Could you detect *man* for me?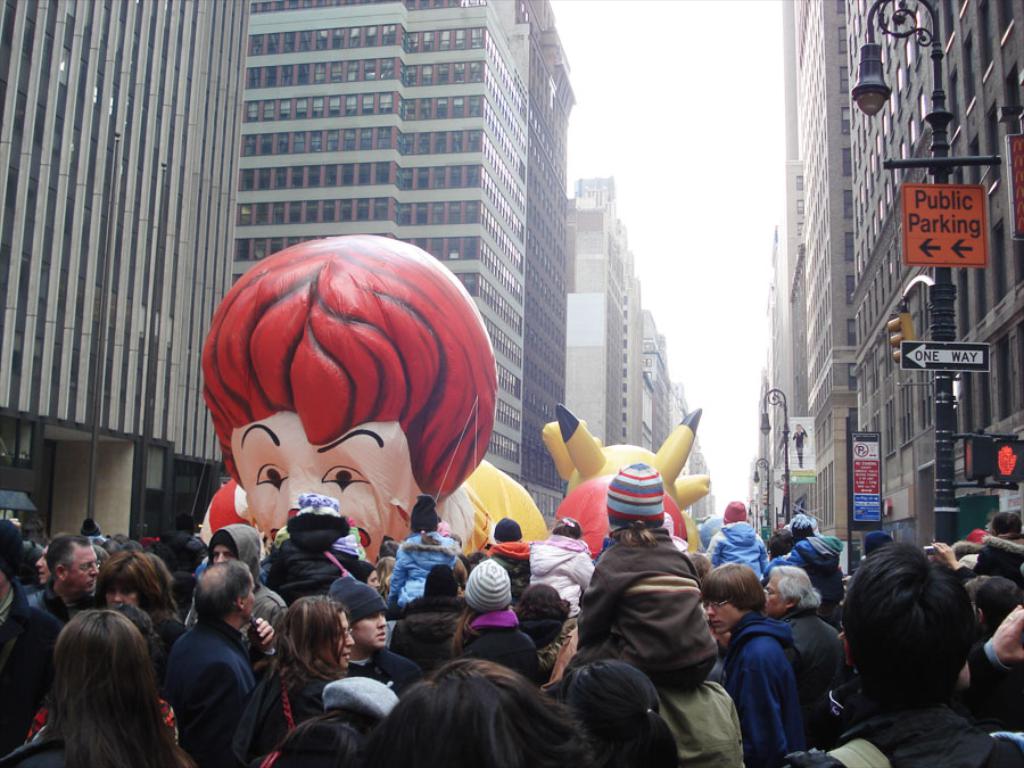
Detection result: (322, 561, 424, 700).
